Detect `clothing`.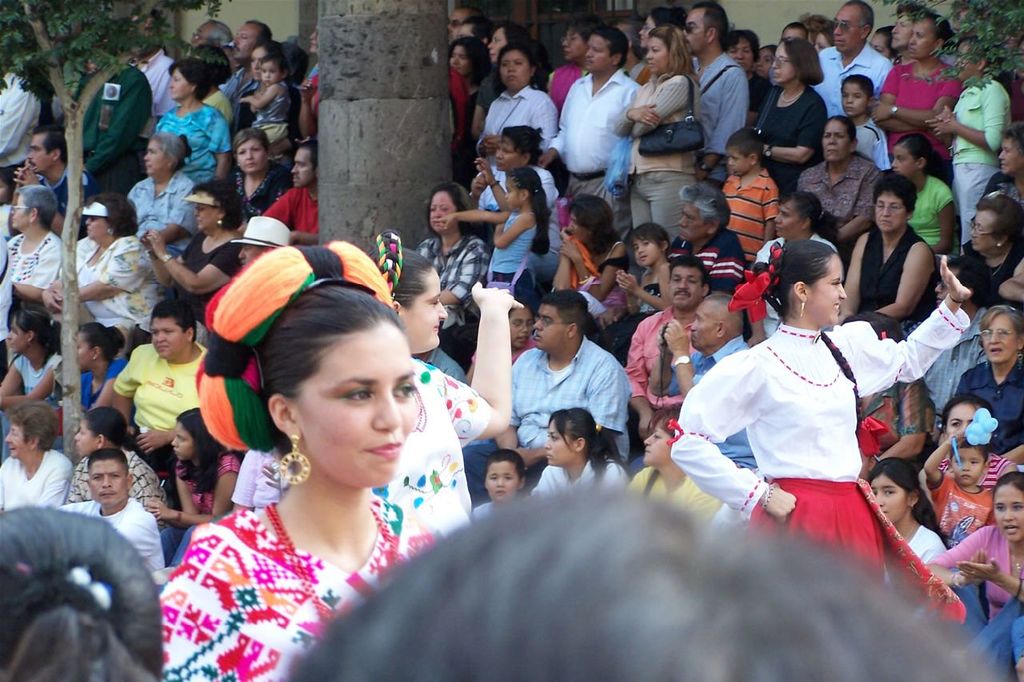
Detected at {"x1": 631, "y1": 73, "x2": 702, "y2": 176}.
